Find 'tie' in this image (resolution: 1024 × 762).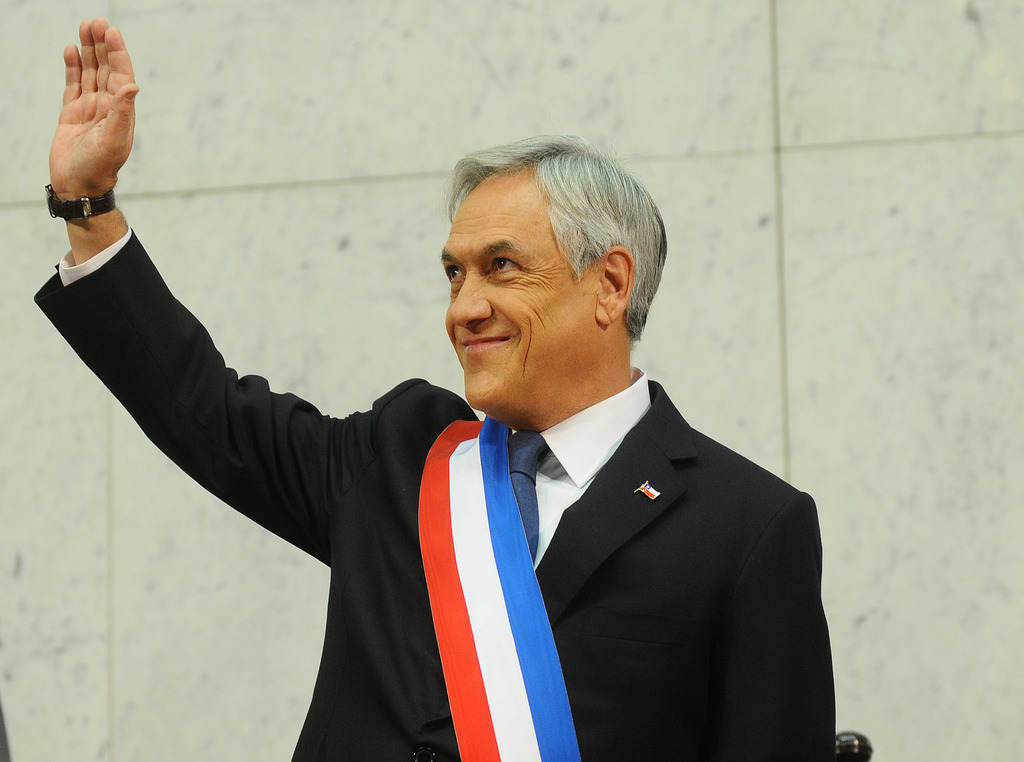
l=511, t=427, r=559, b=569.
